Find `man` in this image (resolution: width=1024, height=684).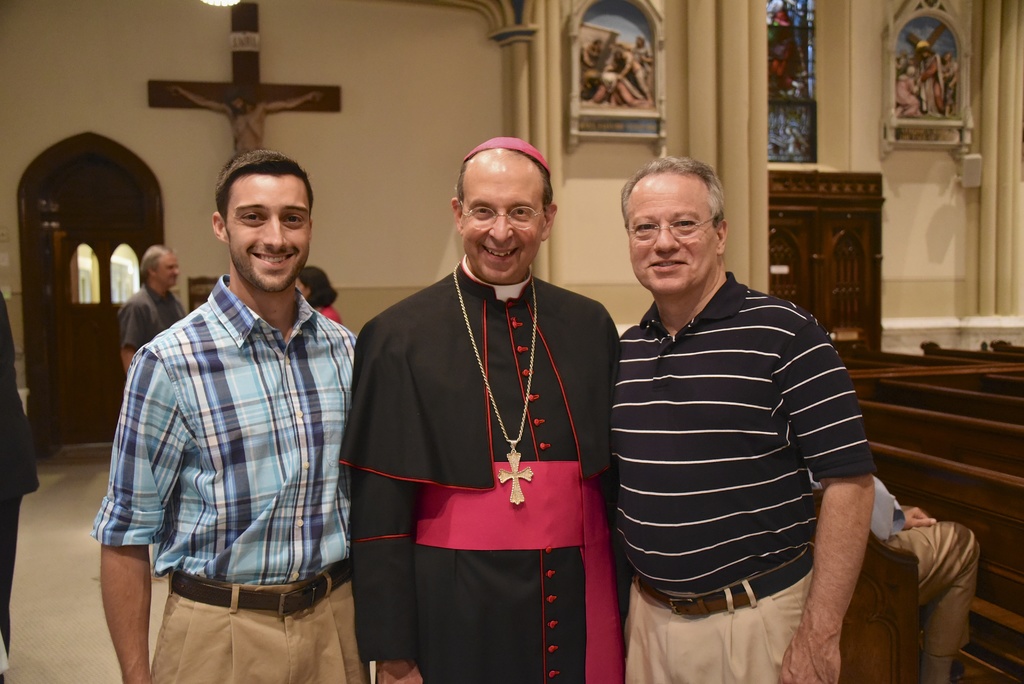
612,152,876,683.
